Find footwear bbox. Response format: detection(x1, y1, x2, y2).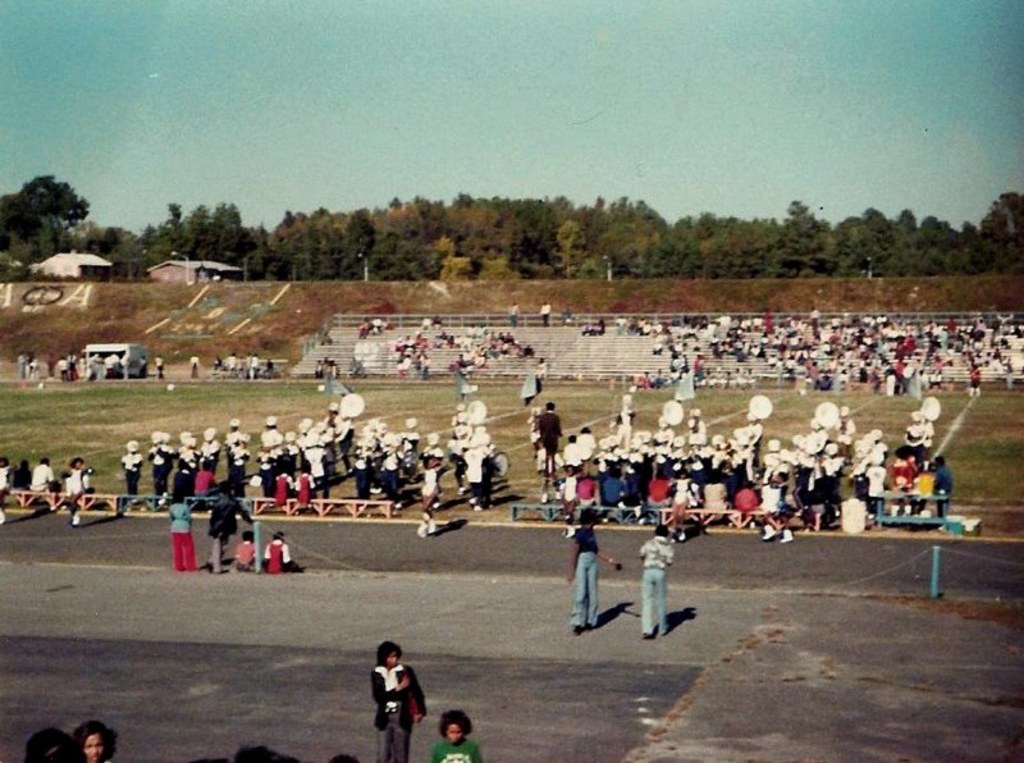
detection(778, 526, 792, 547).
